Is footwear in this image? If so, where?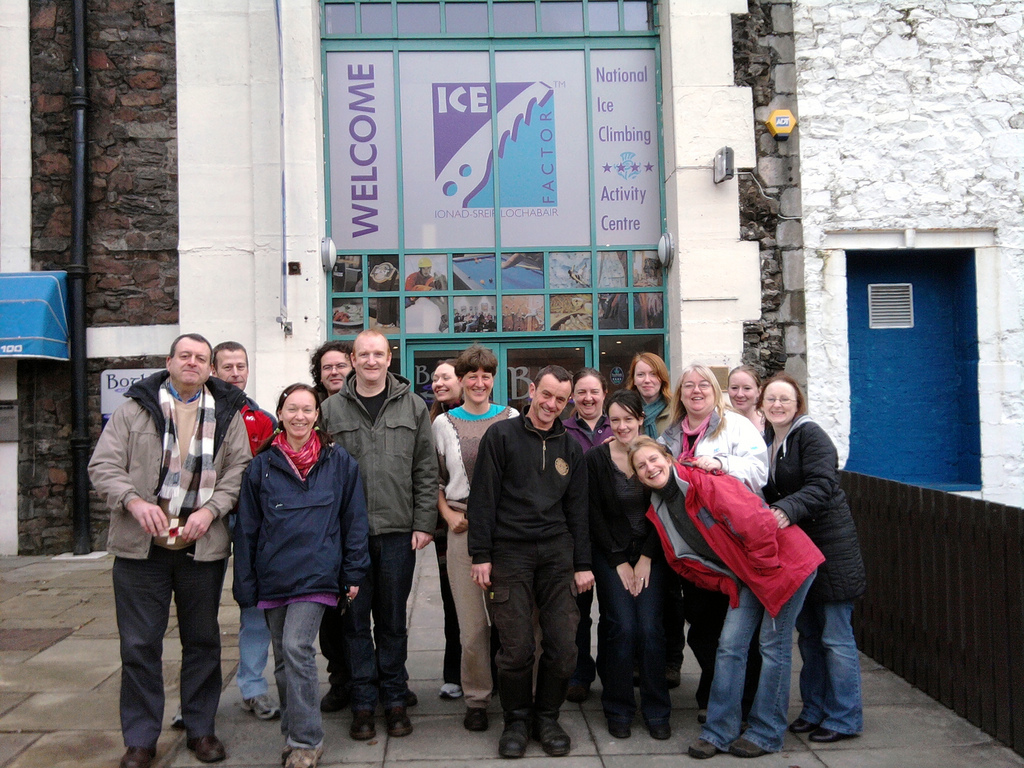
Yes, at 532, 718, 571, 754.
